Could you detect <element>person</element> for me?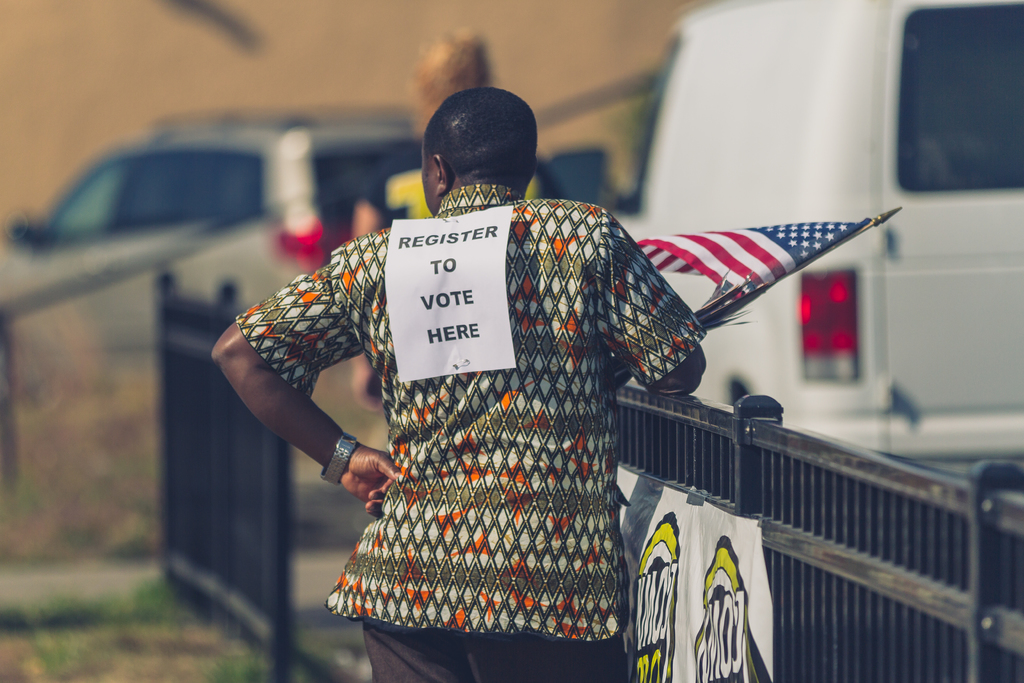
Detection result: {"x1": 210, "y1": 84, "x2": 705, "y2": 682}.
